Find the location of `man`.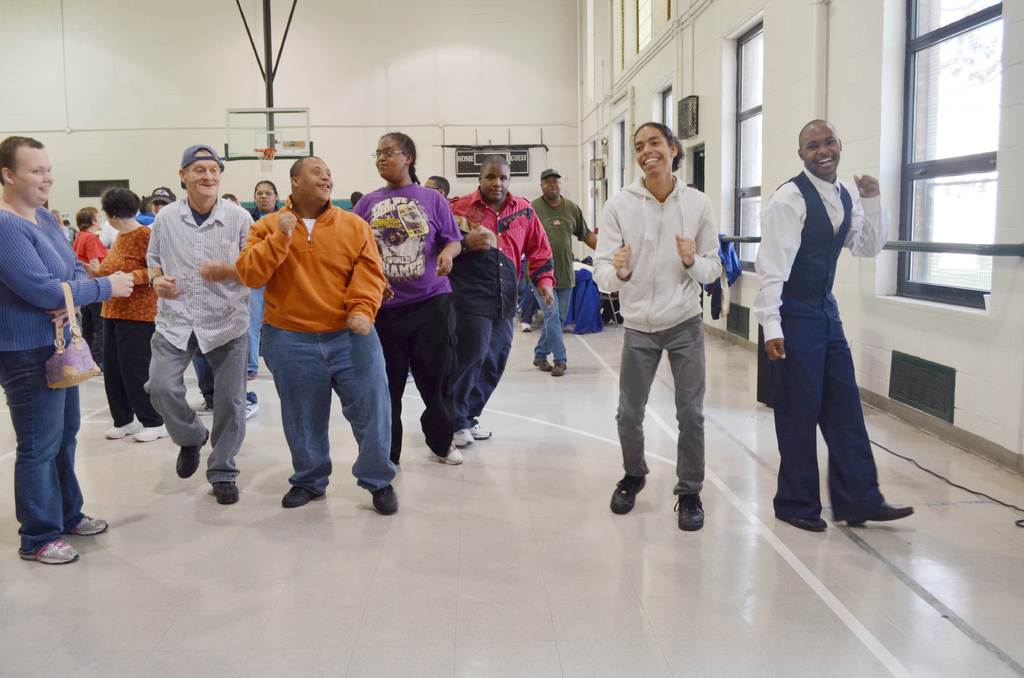
Location: left=451, top=156, right=556, bottom=449.
